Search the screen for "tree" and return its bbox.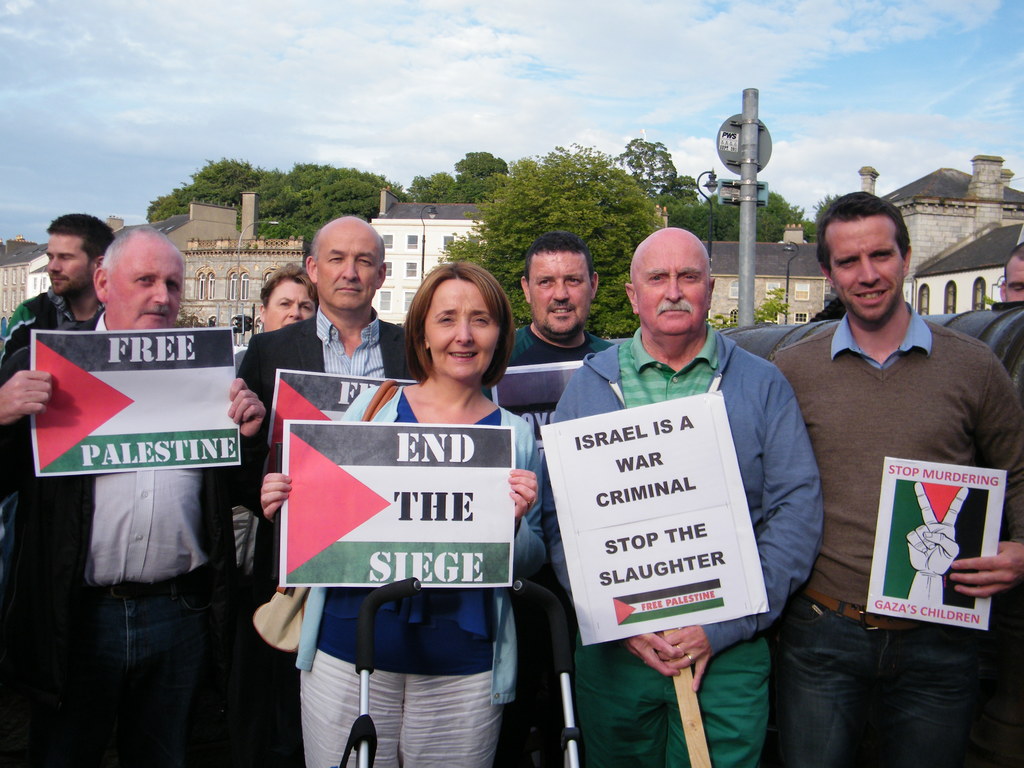
Found: 705, 182, 836, 257.
